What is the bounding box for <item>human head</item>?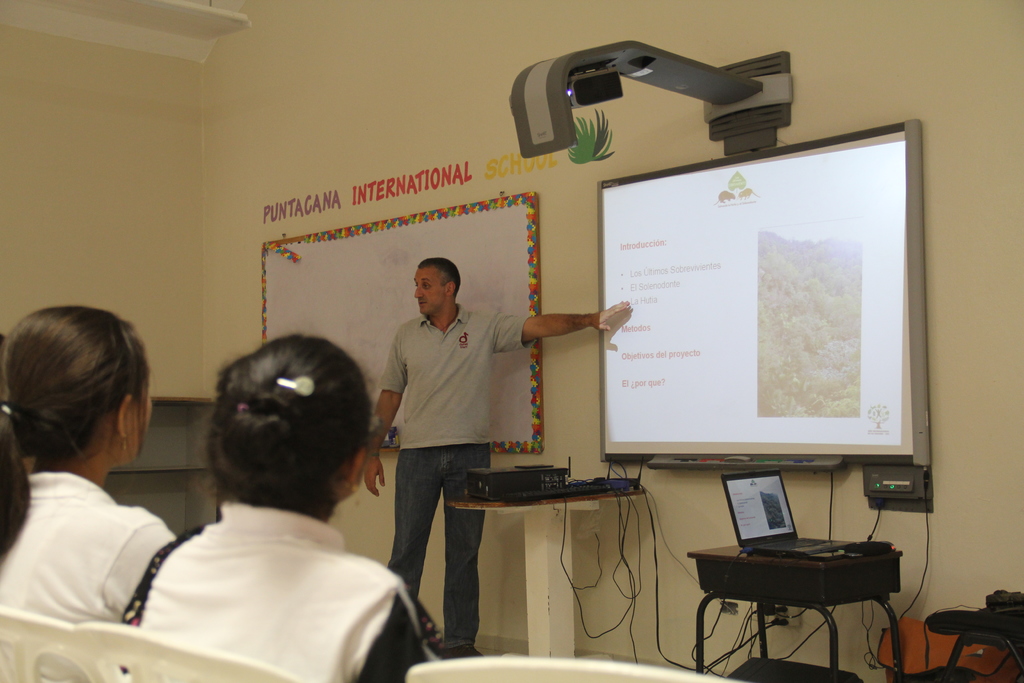
BBox(207, 336, 372, 516).
